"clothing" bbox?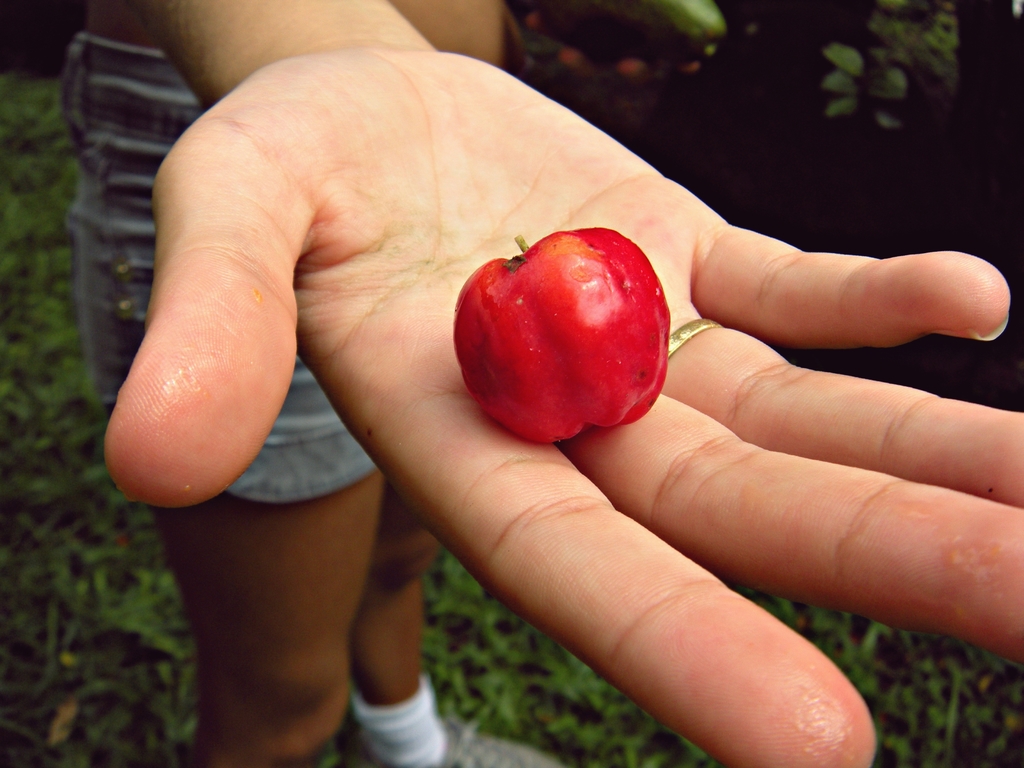
50/29/379/513
